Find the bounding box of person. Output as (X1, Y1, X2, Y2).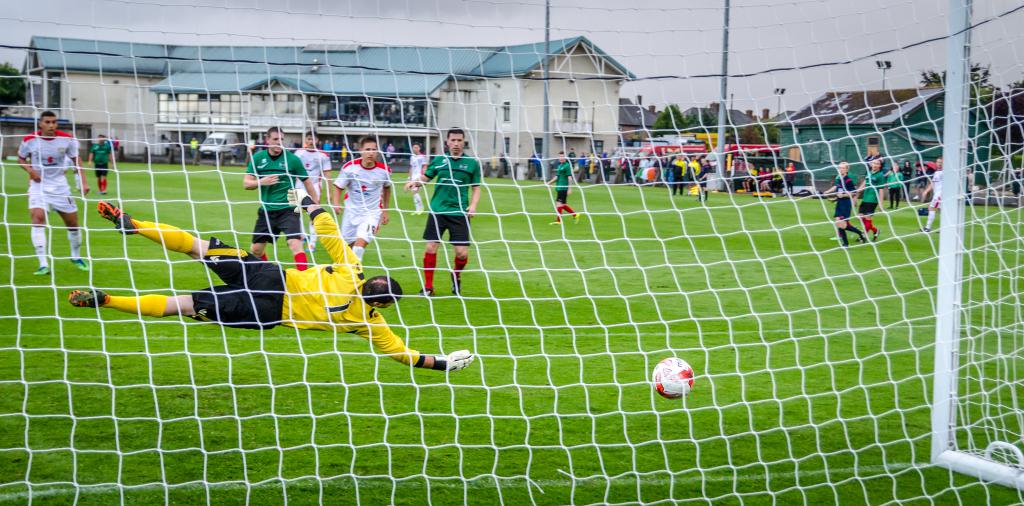
(288, 129, 327, 247).
